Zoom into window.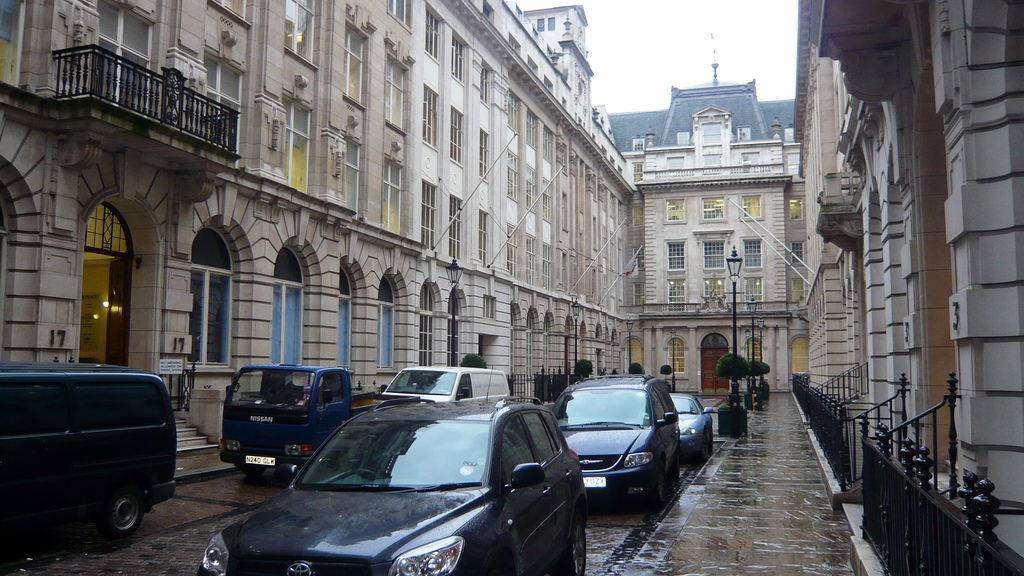
Zoom target: l=481, t=207, r=488, b=266.
